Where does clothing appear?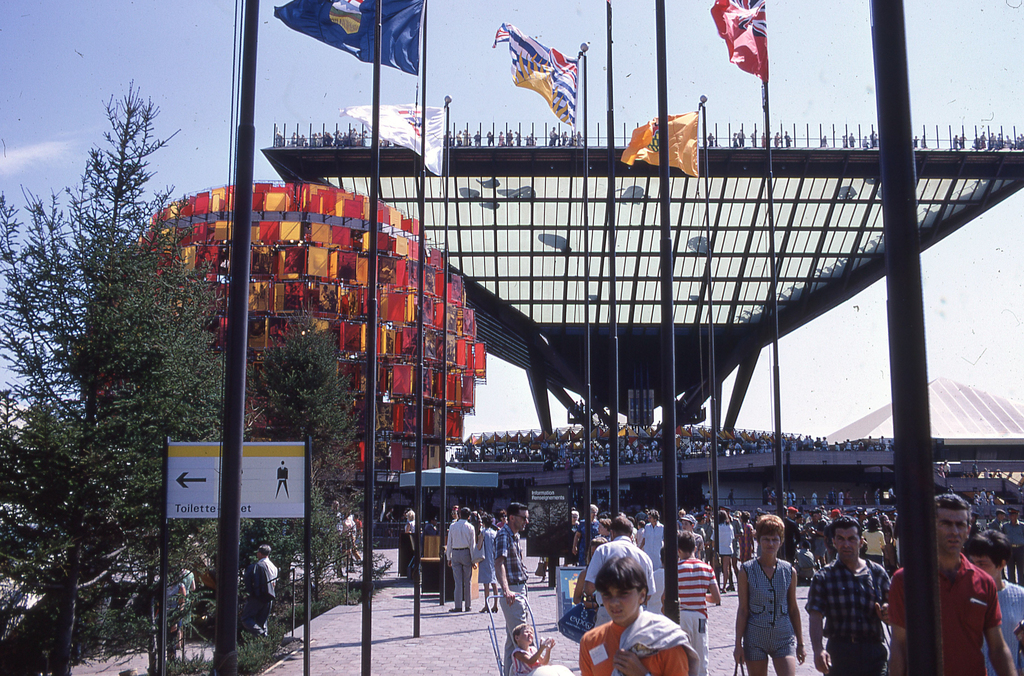
Appears at [355, 515, 368, 552].
